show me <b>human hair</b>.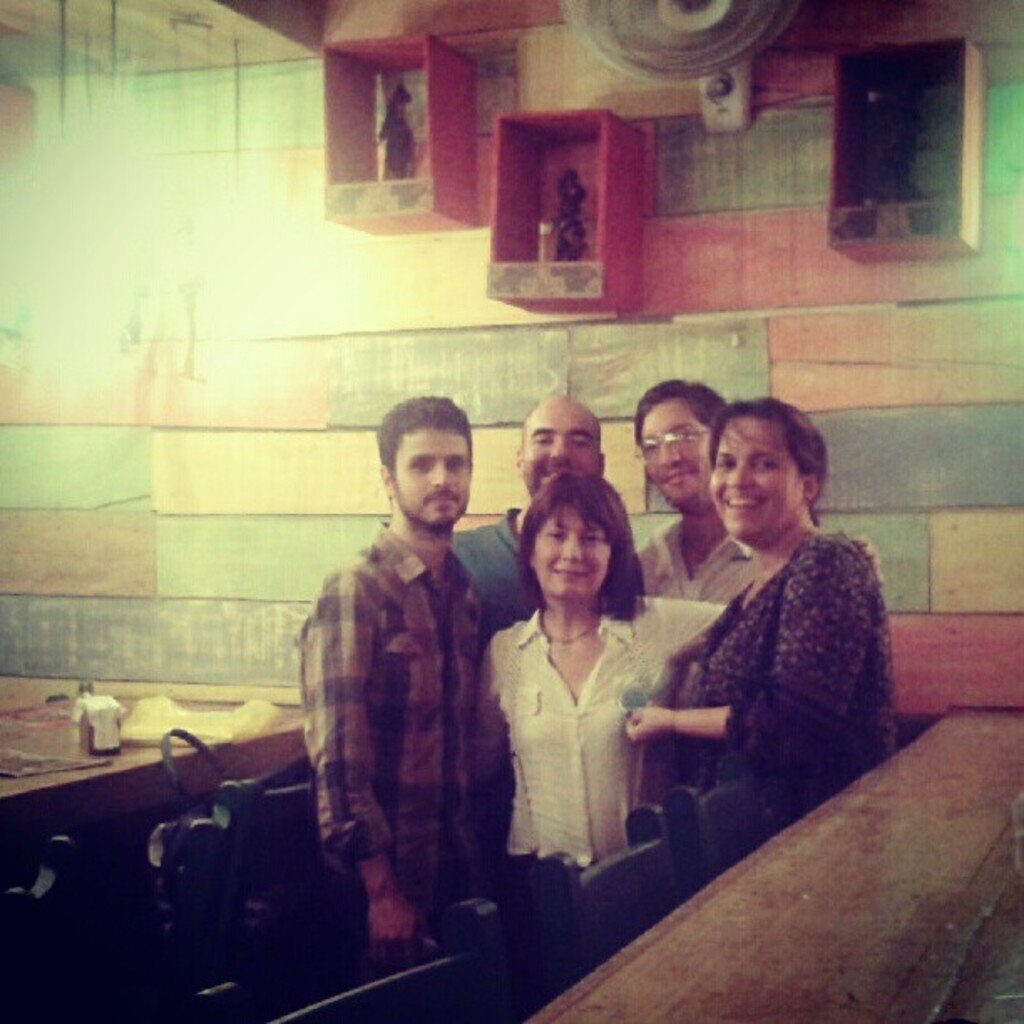
<b>human hair</b> is here: rect(709, 398, 833, 530).
